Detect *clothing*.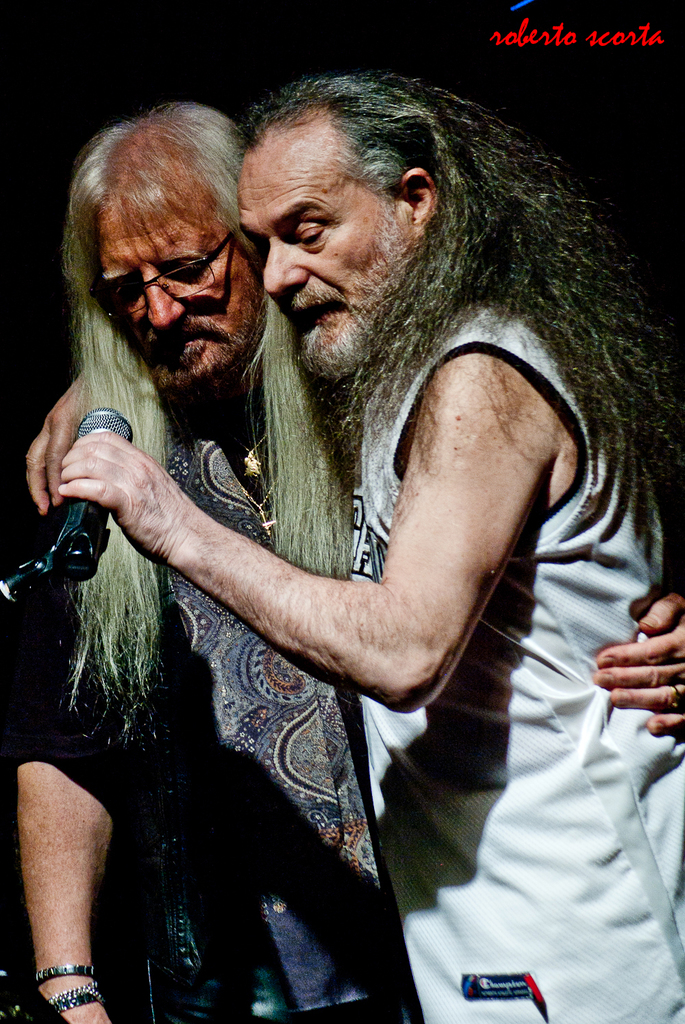
Detected at 298:287:684:1023.
